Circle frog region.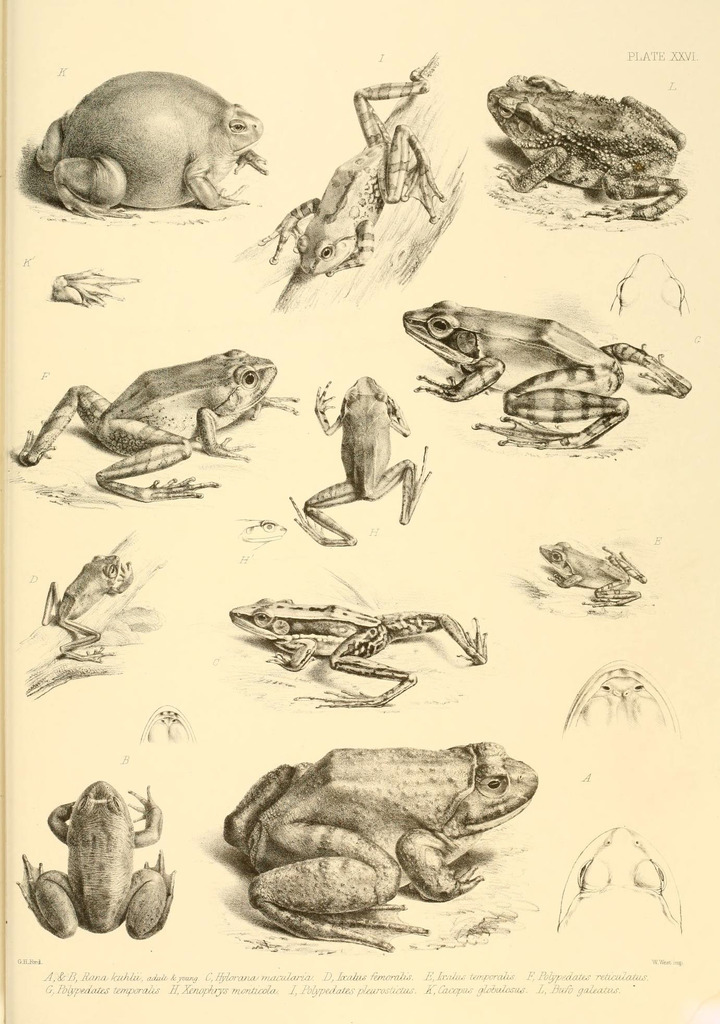
Region: [x1=20, y1=344, x2=292, y2=501].
